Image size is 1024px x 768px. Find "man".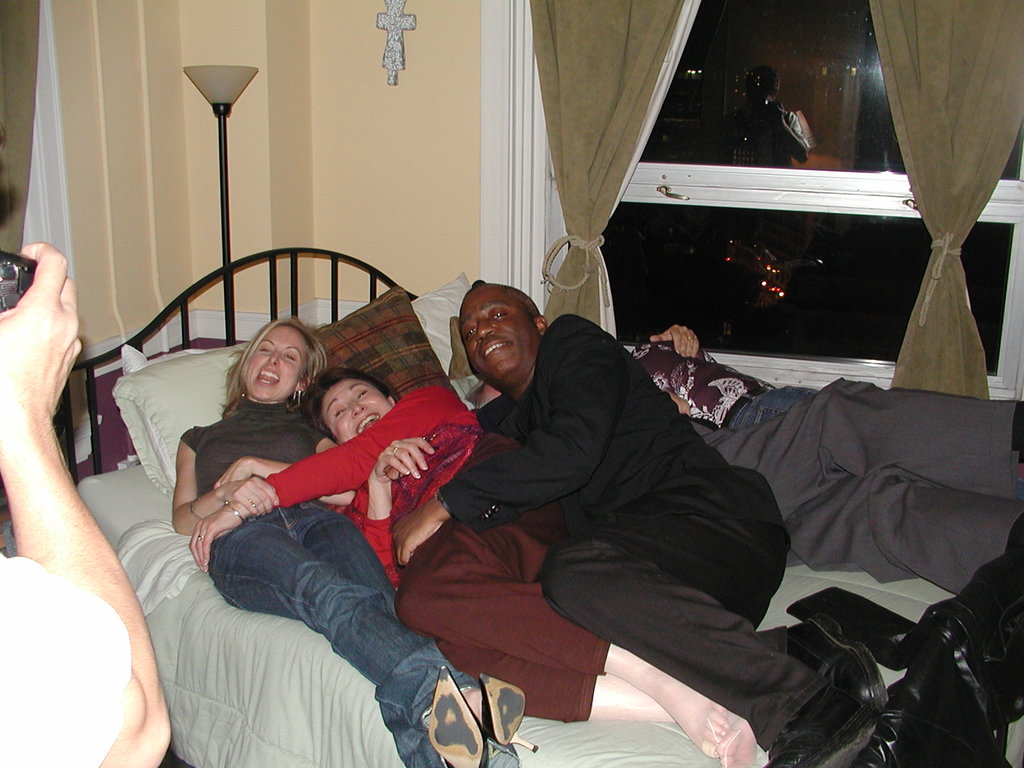
x1=393, y1=283, x2=895, y2=767.
